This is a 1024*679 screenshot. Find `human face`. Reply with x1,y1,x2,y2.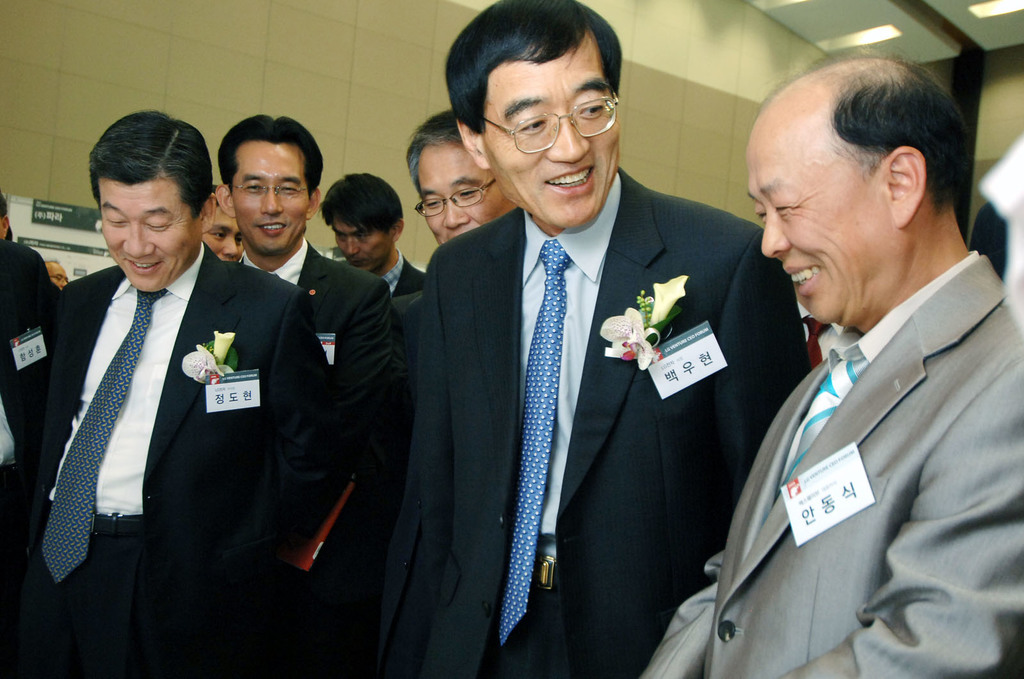
420,145,505,248.
